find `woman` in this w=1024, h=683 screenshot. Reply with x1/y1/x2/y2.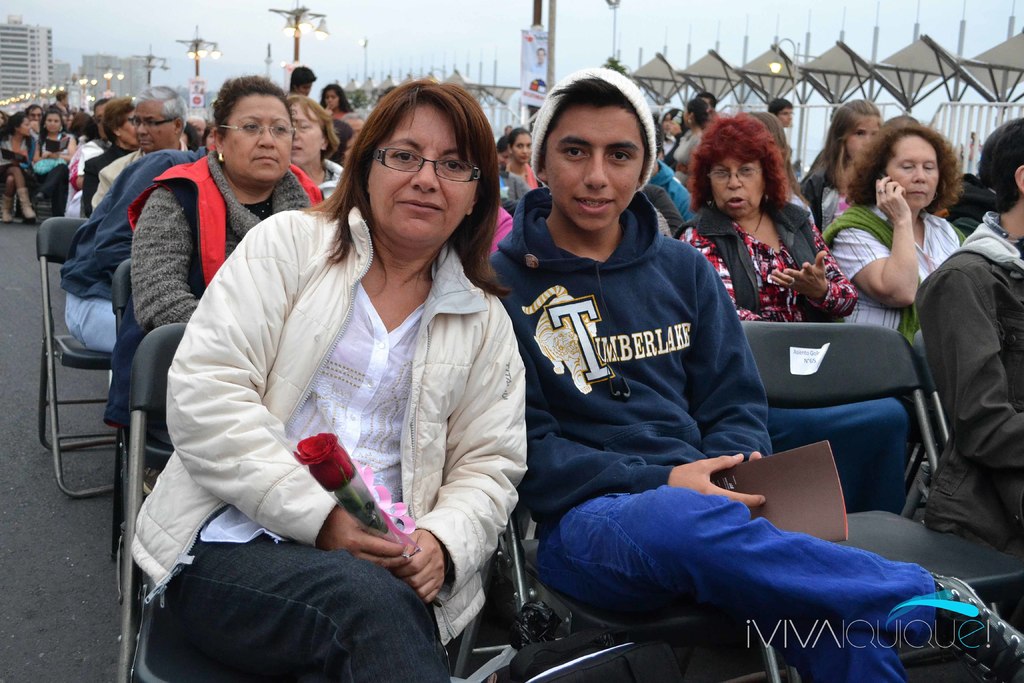
670/111/908/513.
